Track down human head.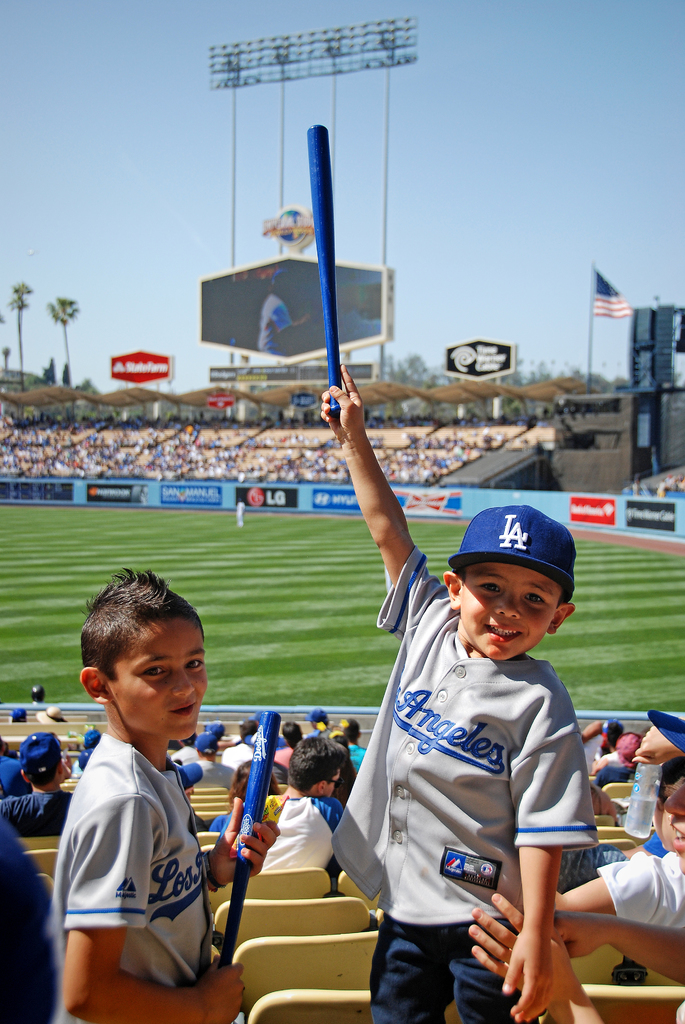
Tracked to bbox(290, 738, 343, 799).
